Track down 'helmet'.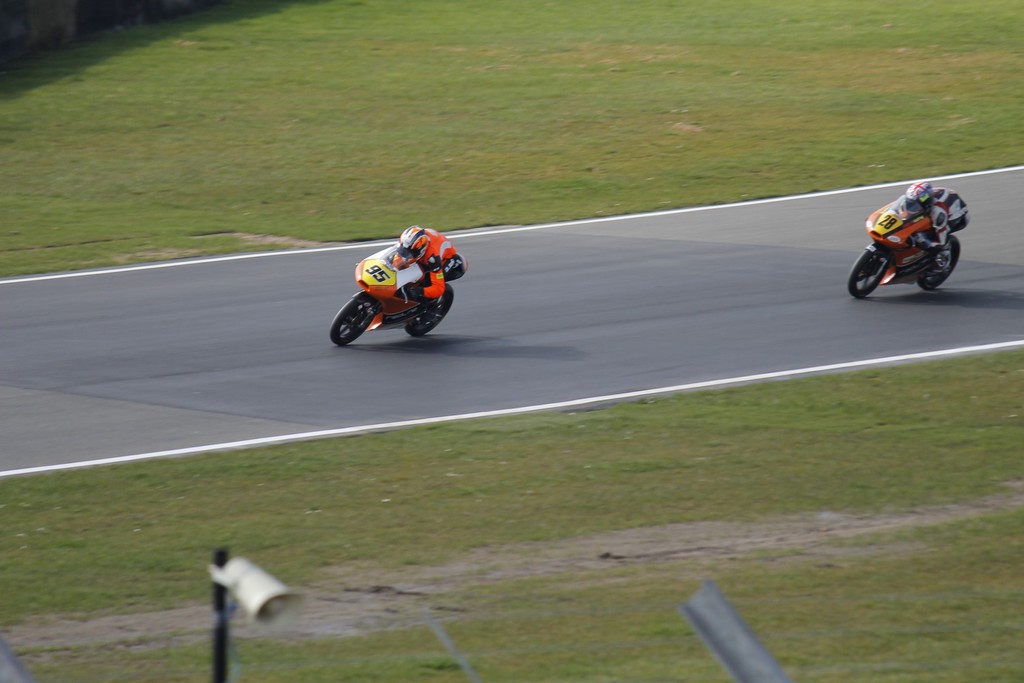
Tracked to bbox(392, 222, 428, 263).
